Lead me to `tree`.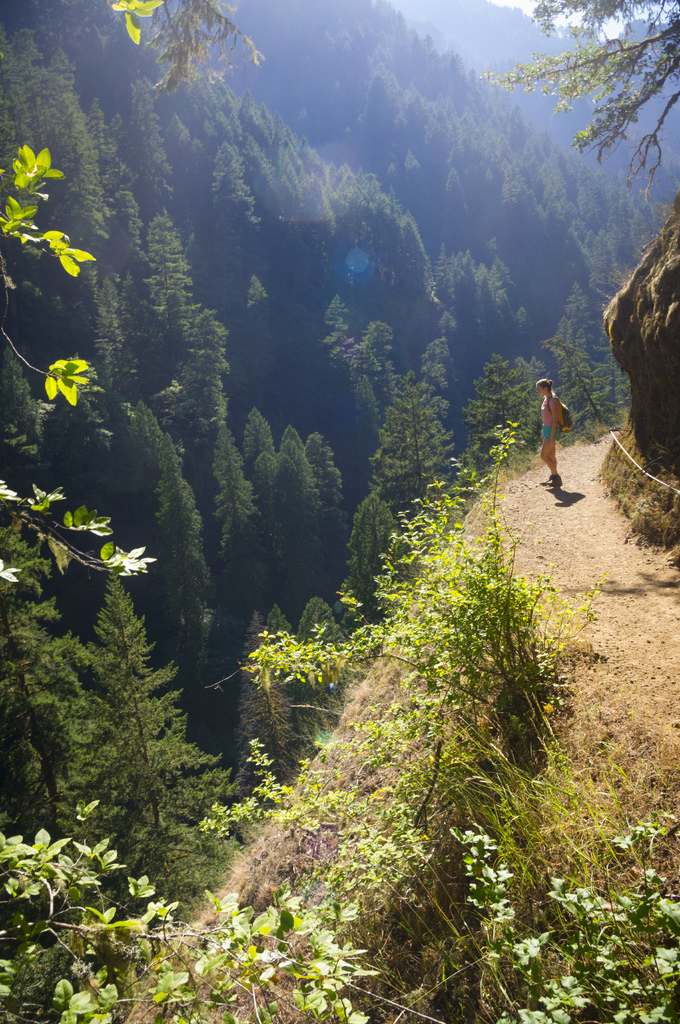
Lead to l=565, t=271, r=615, b=356.
